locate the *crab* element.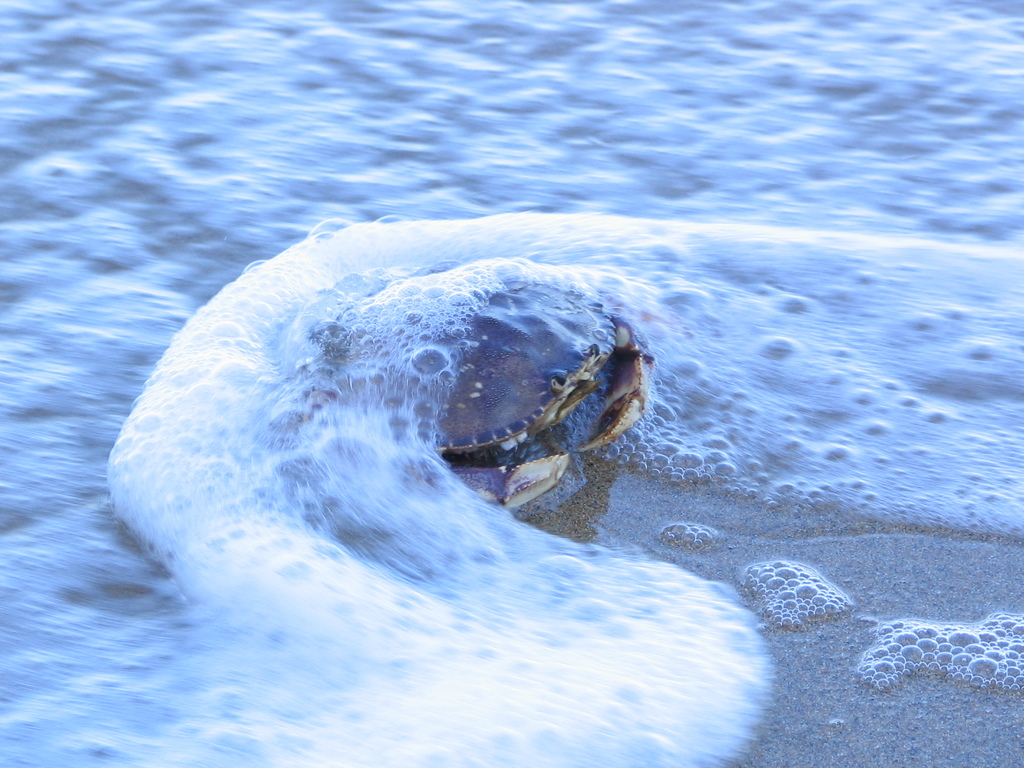
Element bbox: [290,270,654,508].
